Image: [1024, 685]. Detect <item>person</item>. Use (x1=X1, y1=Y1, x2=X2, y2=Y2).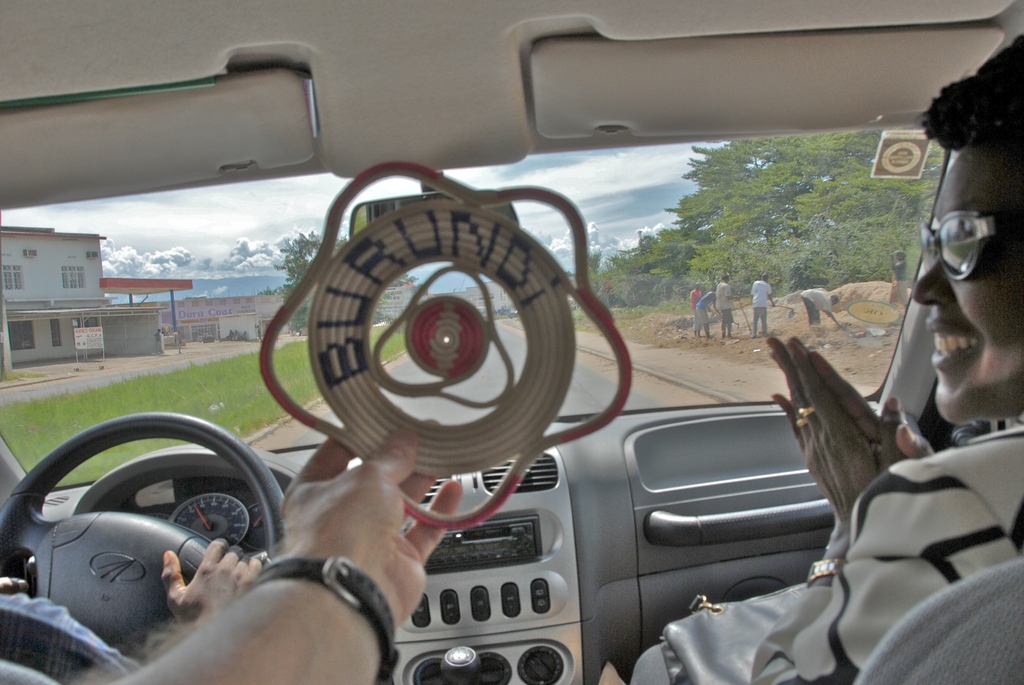
(x1=157, y1=536, x2=259, y2=641).
